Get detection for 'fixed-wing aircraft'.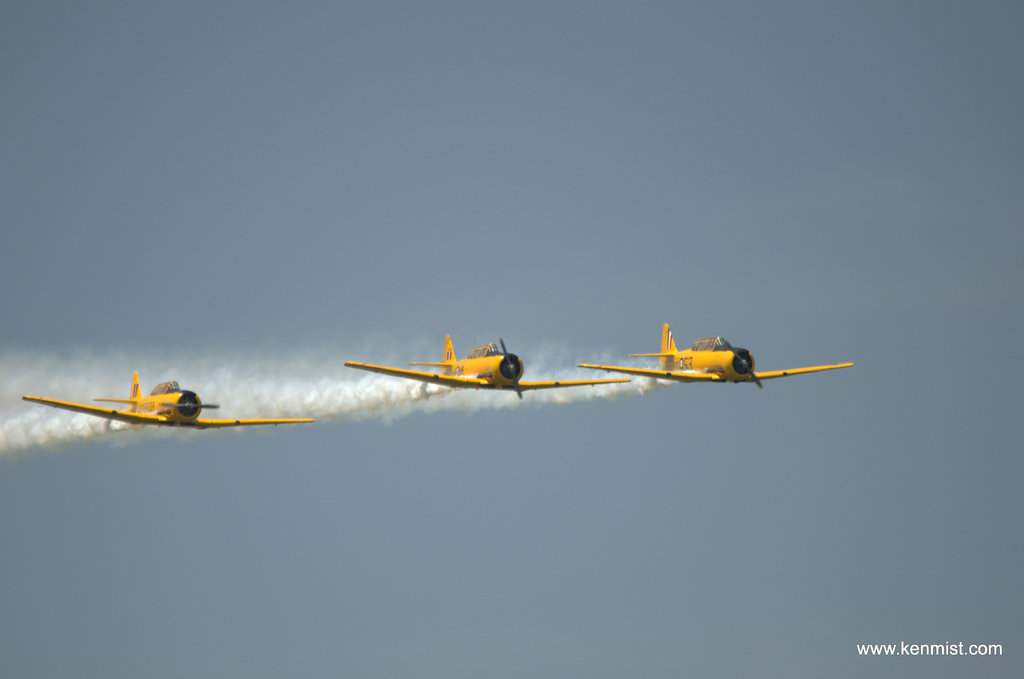
Detection: <box>18,369,321,429</box>.
